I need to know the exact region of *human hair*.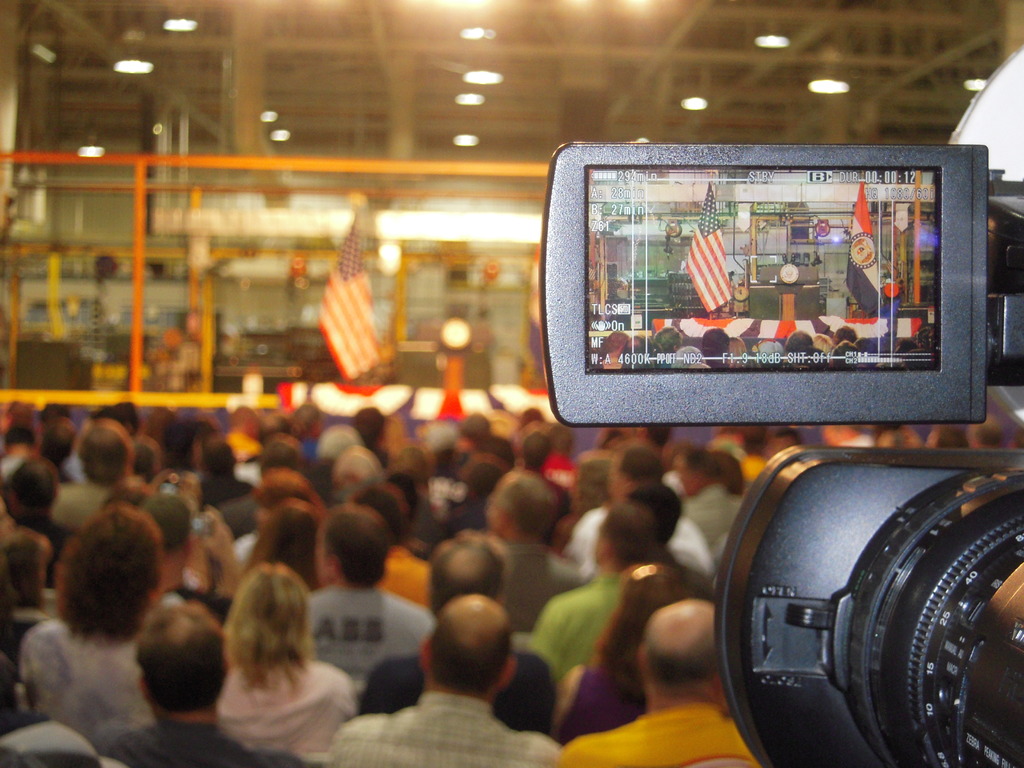
Region: <box>208,574,308,726</box>.
